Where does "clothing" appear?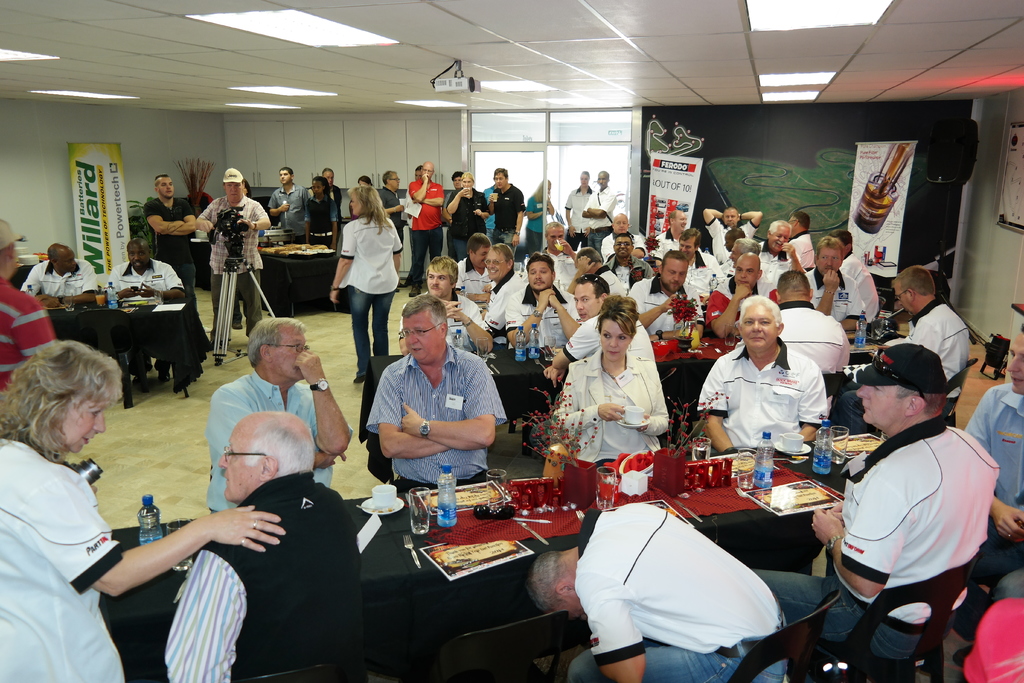
Appears at [left=12, top=251, right=101, bottom=295].
